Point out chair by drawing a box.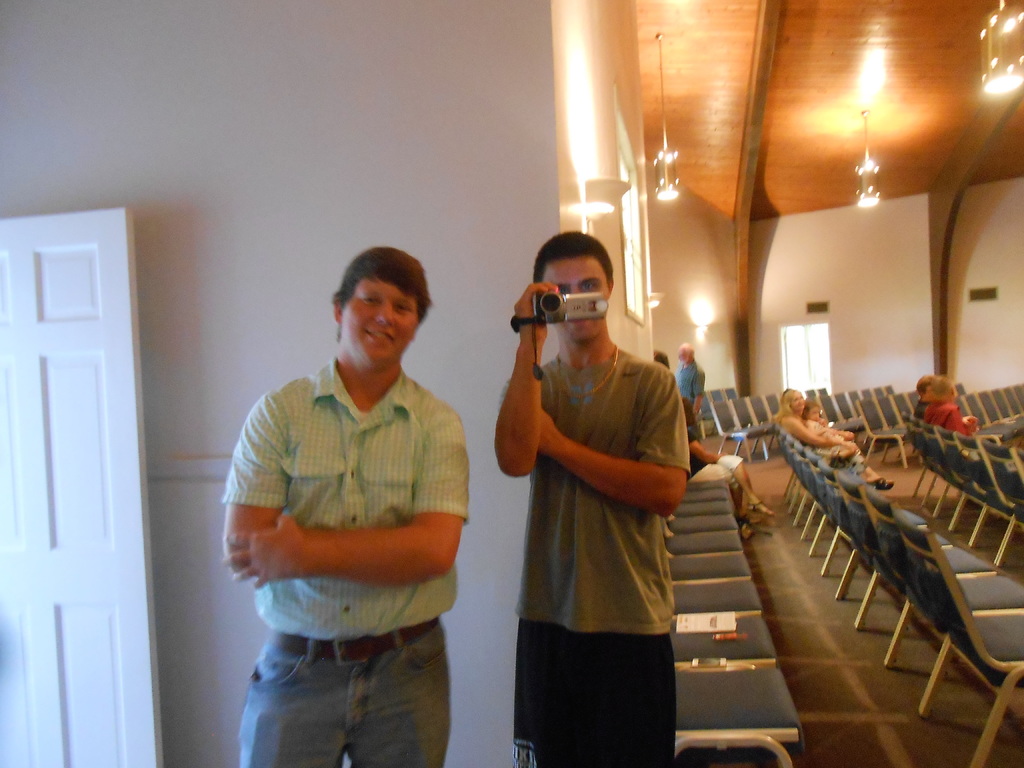
898,513,1023,767.
